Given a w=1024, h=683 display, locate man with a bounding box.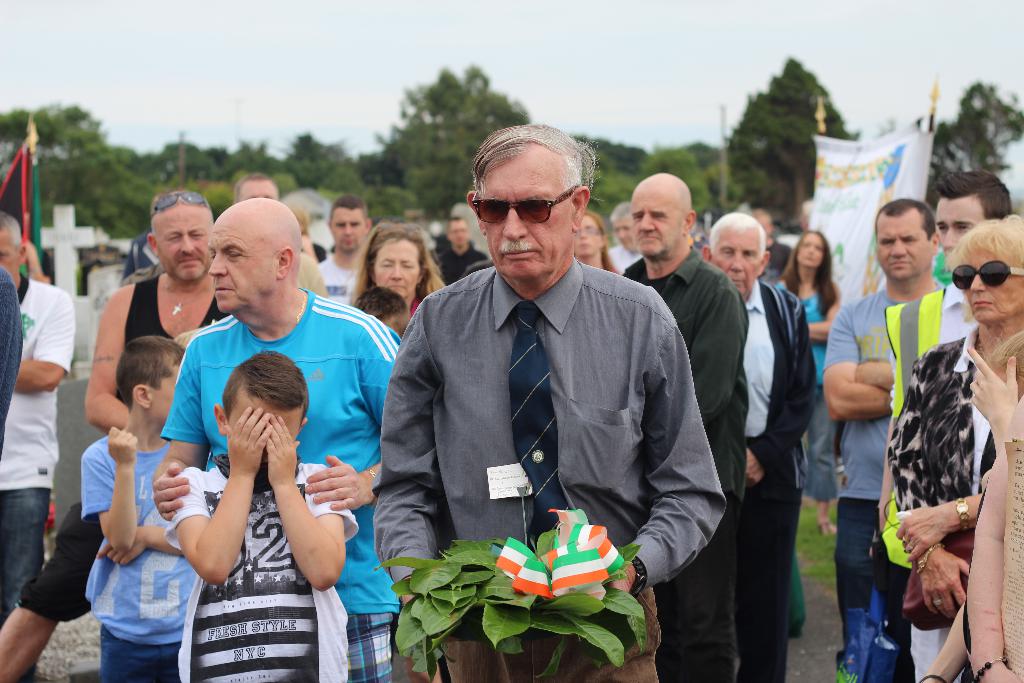
Located: {"left": 620, "top": 170, "right": 756, "bottom": 682}.
